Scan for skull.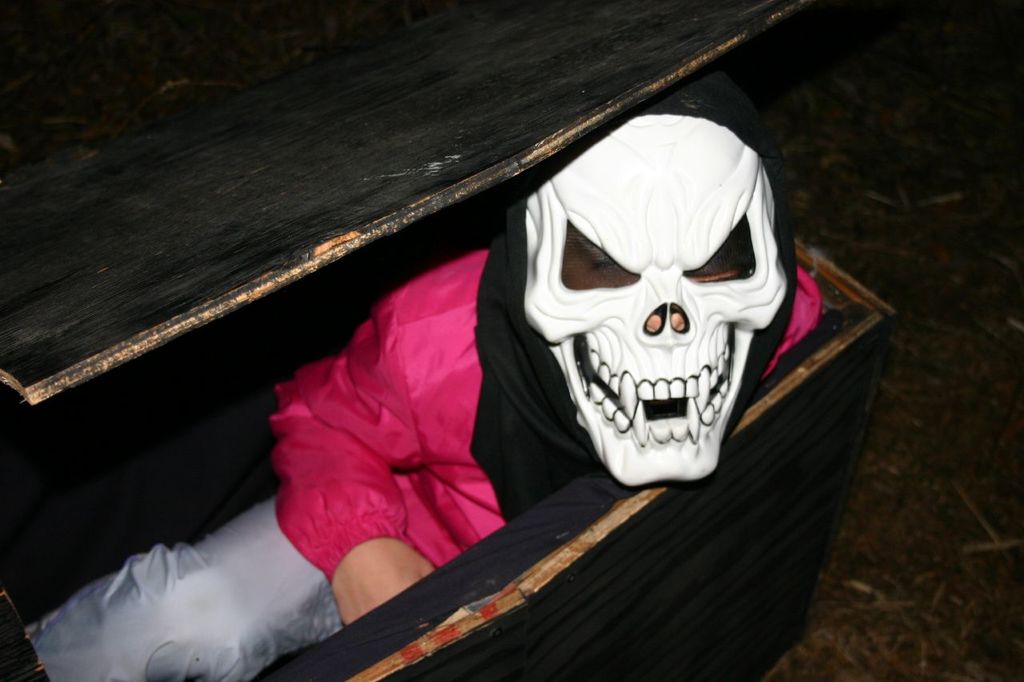
Scan result: left=517, top=101, right=791, bottom=481.
